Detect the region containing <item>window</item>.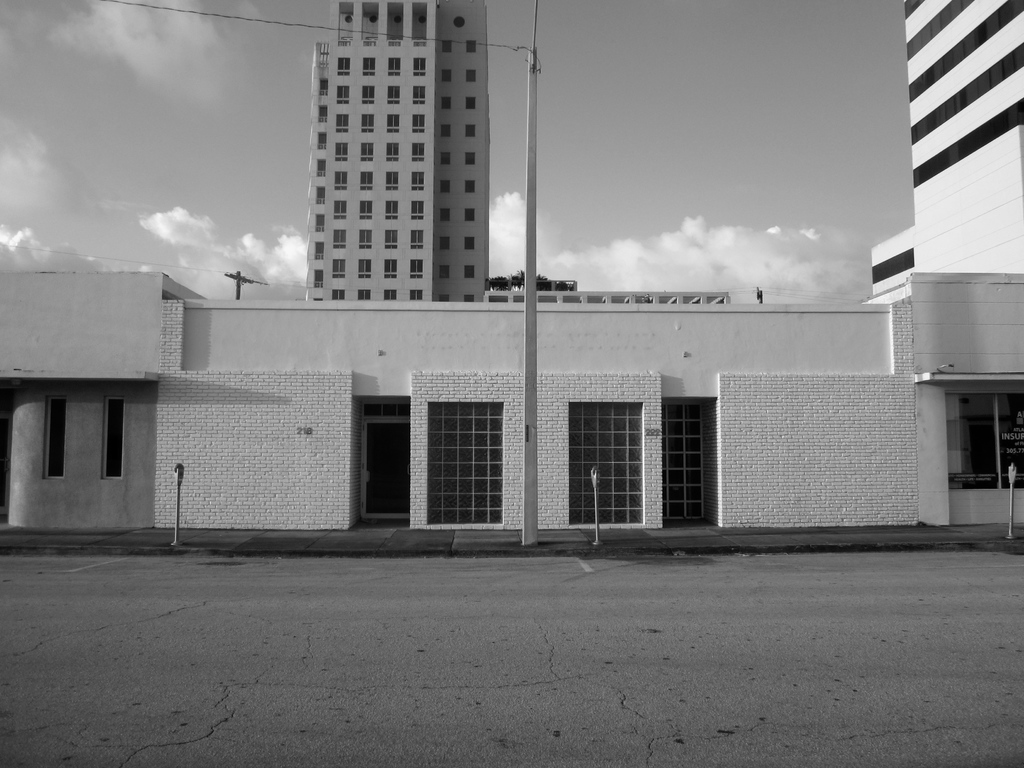
[left=383, top=289, right=395, bottom=301].
